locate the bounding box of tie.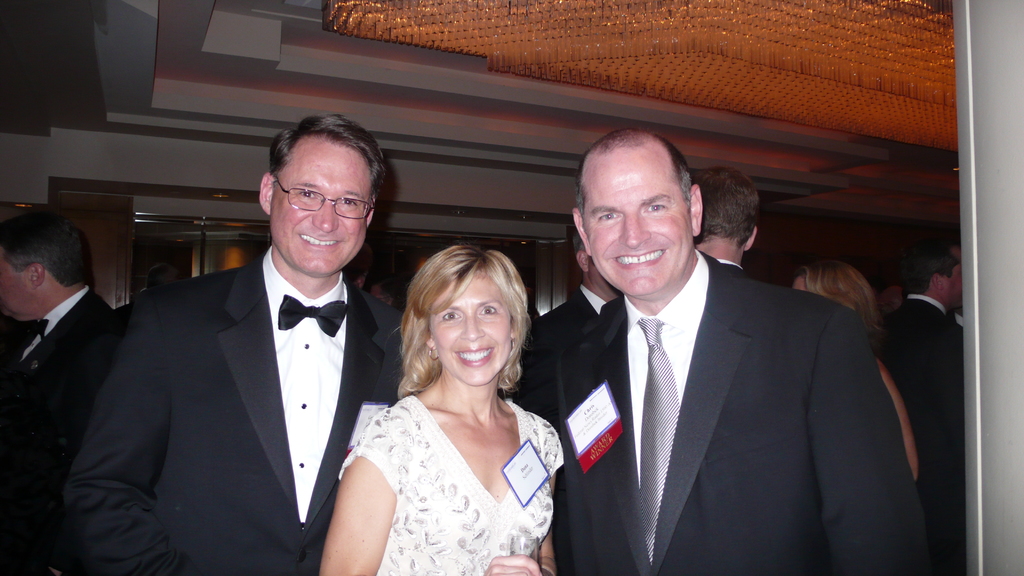
Bounding box: {"x1": 21, "y1": 316, "x2": 50, "y2": 343}.
